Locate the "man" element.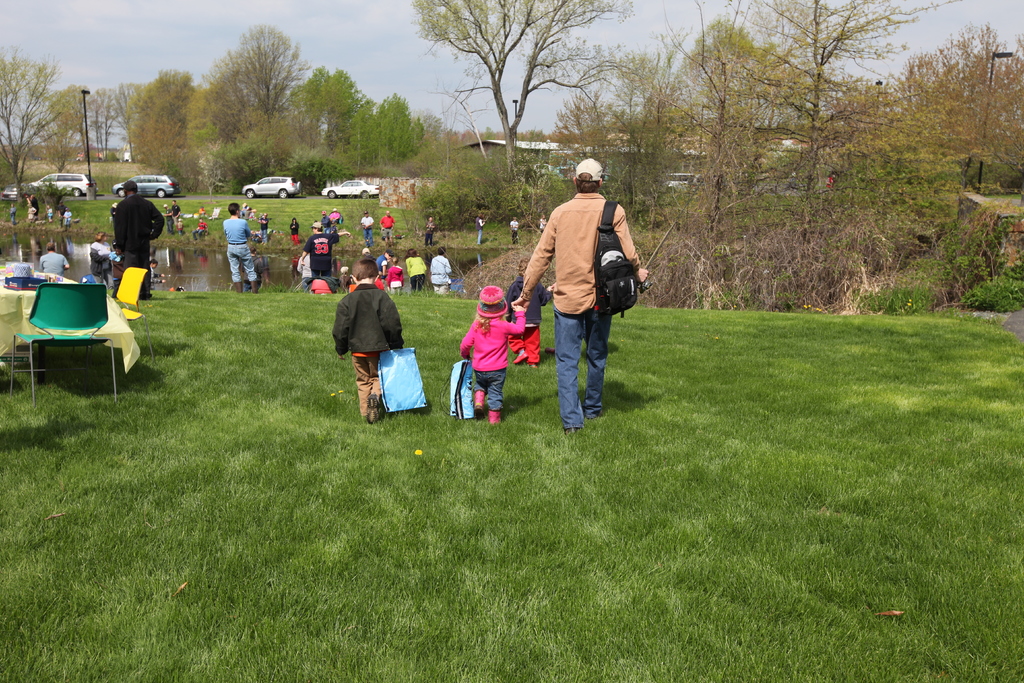
Element bbox: 223:199:257:293.
